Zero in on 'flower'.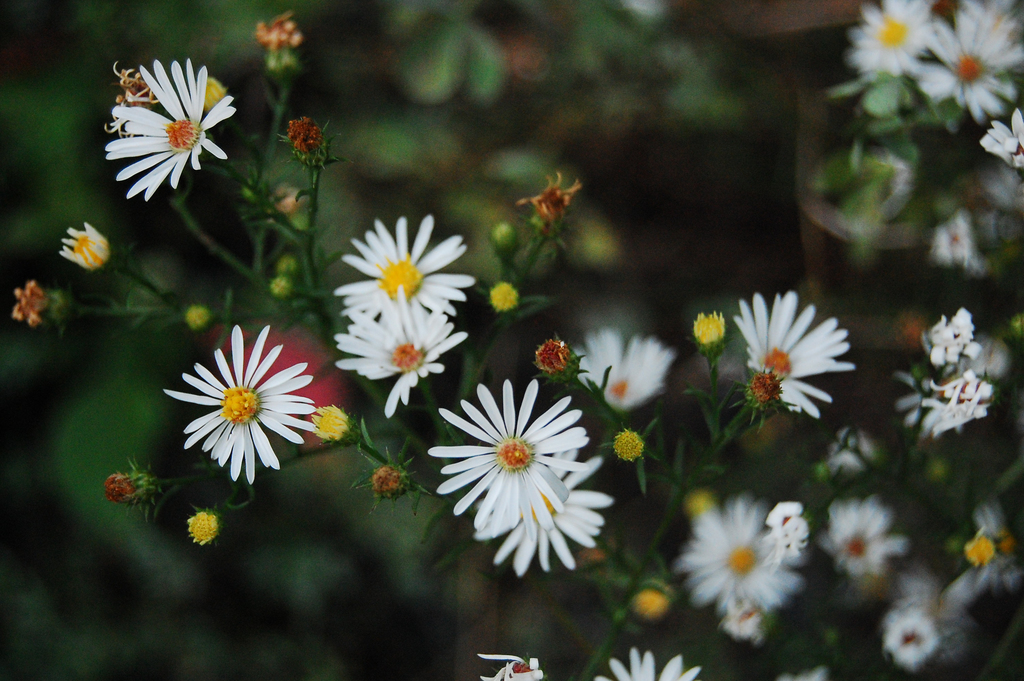
Zeroed in: [left=732, top=288, right=856, bottom=420].
